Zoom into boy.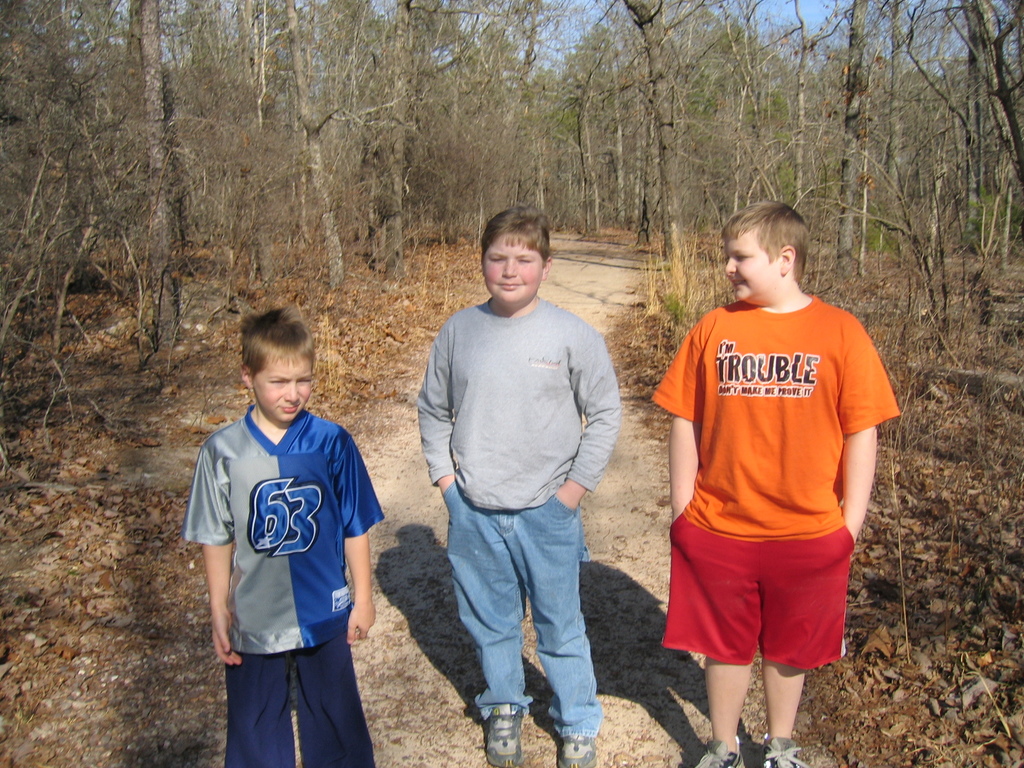
Zoom target: [185, 304, 389, 765].
